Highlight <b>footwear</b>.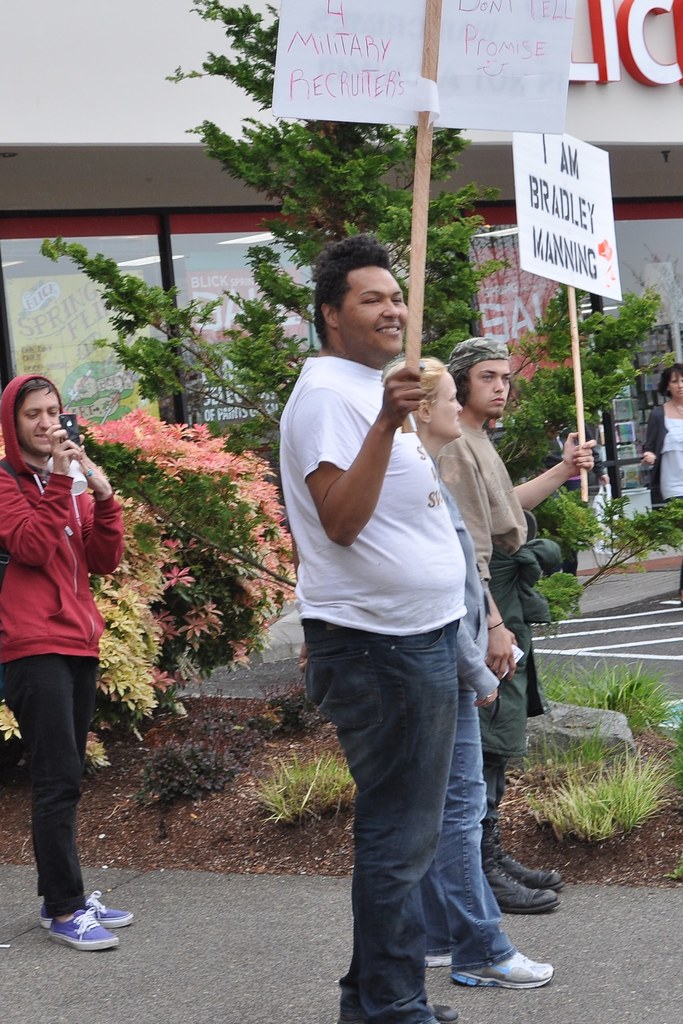
Highlighted region: x1=427, y1=1005, x2=456, y2=1023.
